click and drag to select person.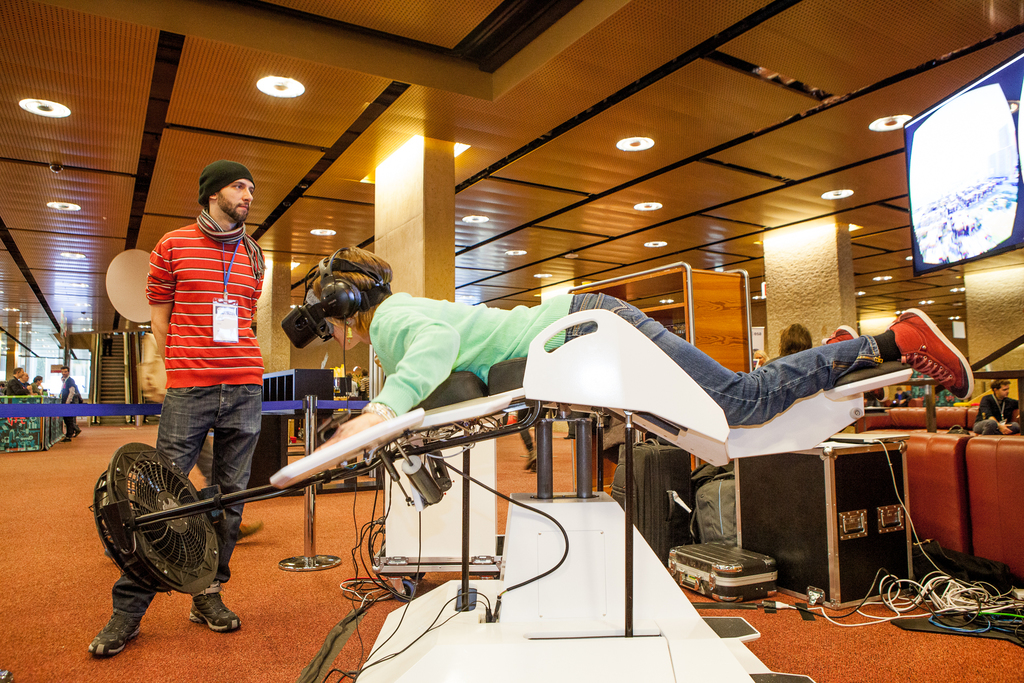
Selection: [left=276, top=242, right=976, bottom=479].
